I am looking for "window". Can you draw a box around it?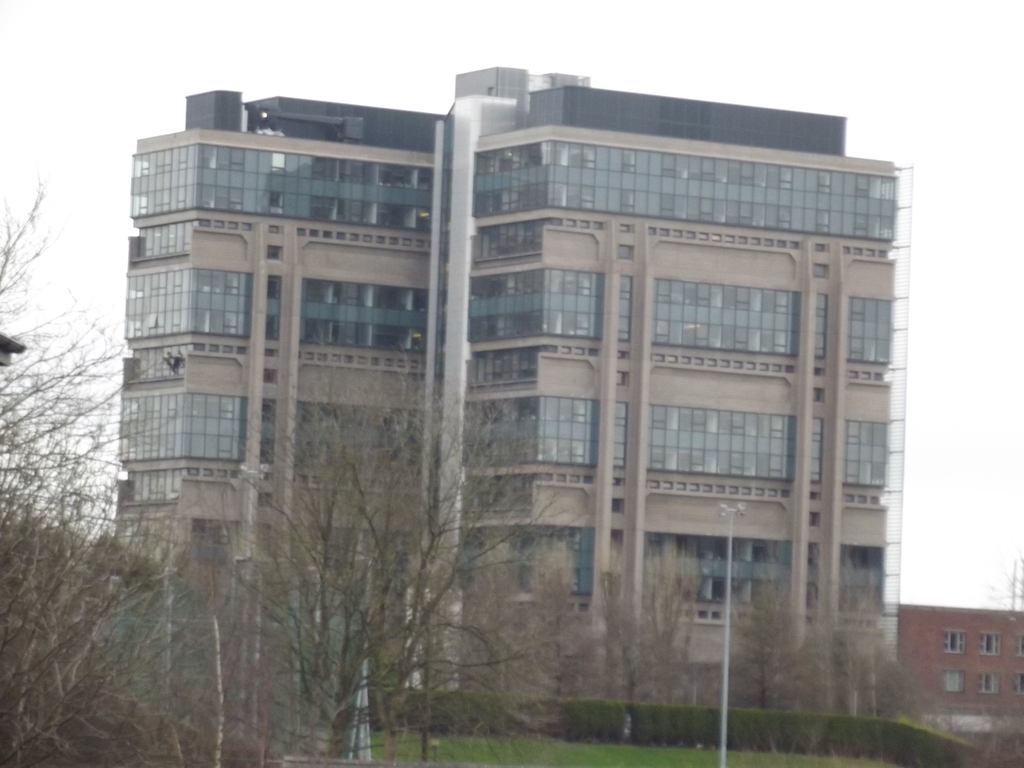
Sure, the bounding box is x1=1016, y1=630, x2=1023, y2=659.
